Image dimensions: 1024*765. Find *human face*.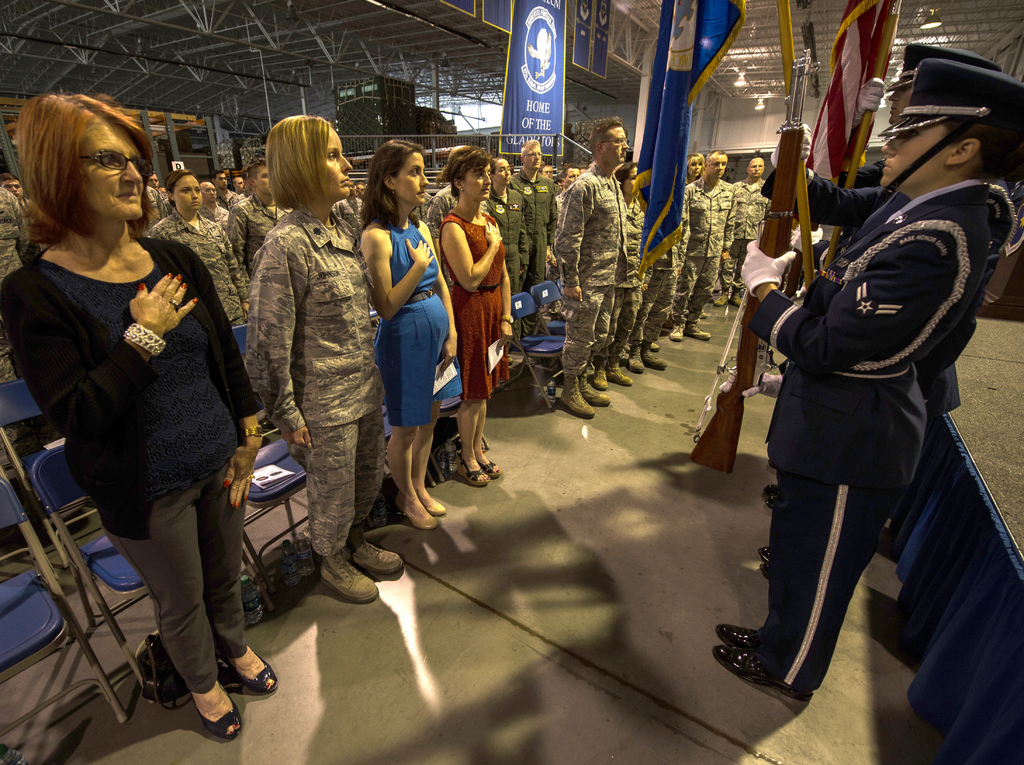
select_region(493, 160, 509, 179).
